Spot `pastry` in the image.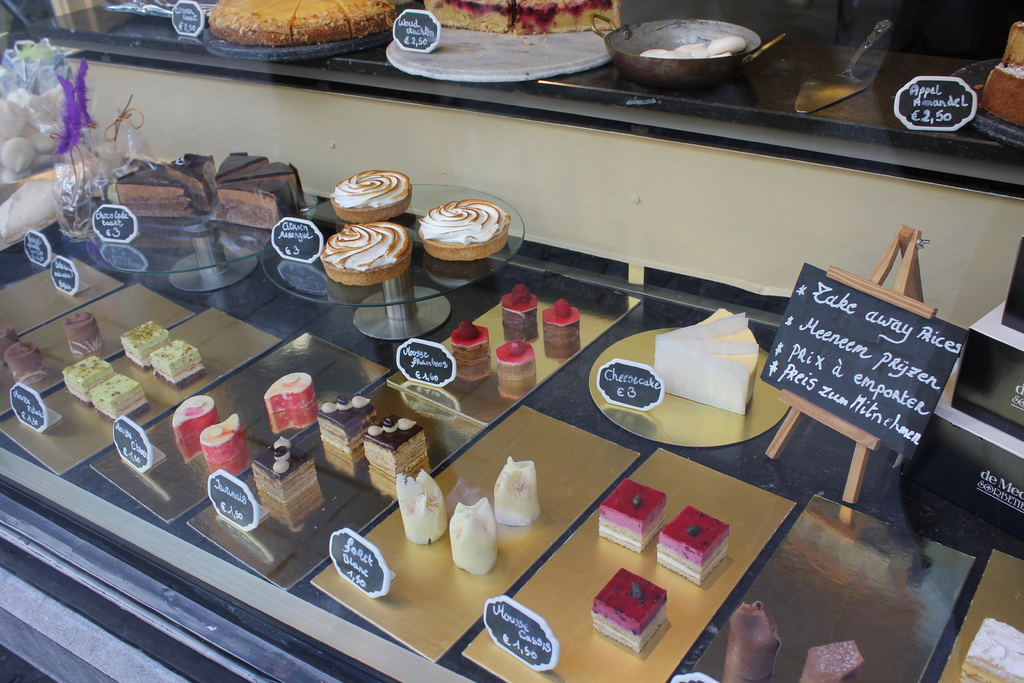
`pastry` found at box(119, 160, 198, 215).
